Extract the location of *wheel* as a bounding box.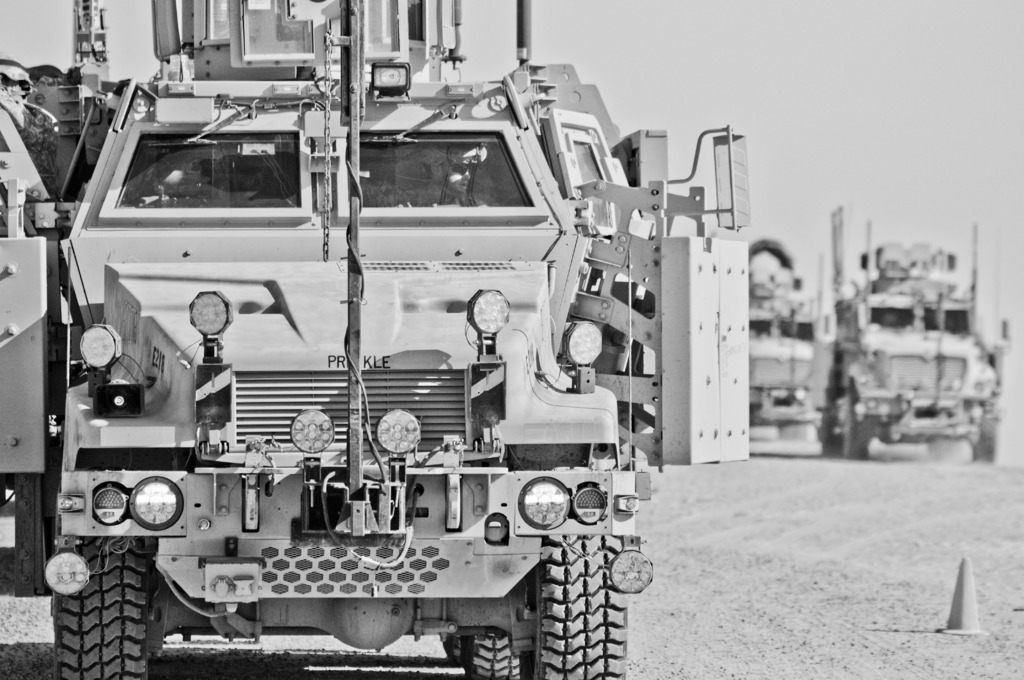
[461, 629, 520, 679].
